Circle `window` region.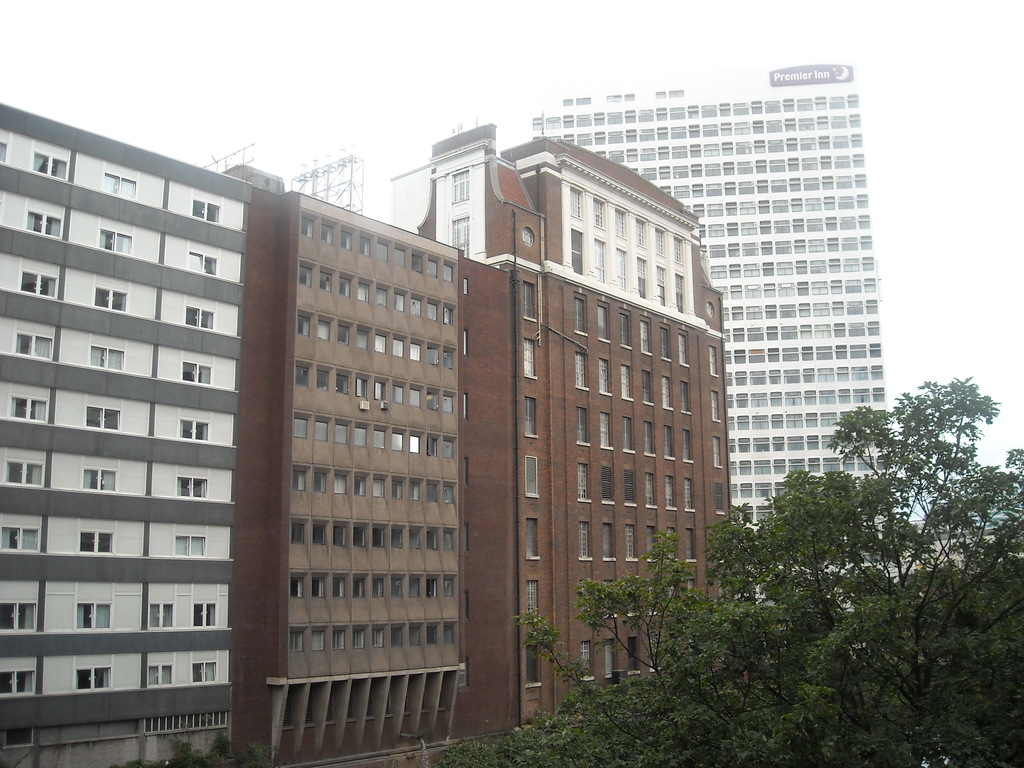
Region: crop(742, 221, 756, 234).
